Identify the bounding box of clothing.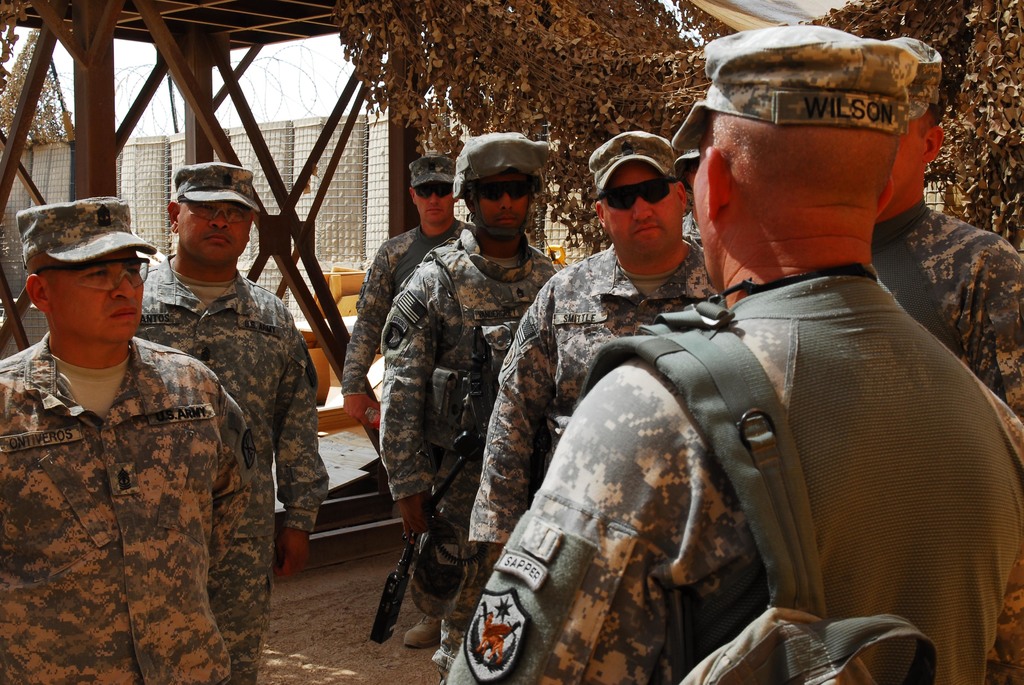
select_region(131, 269, 330, 611).
